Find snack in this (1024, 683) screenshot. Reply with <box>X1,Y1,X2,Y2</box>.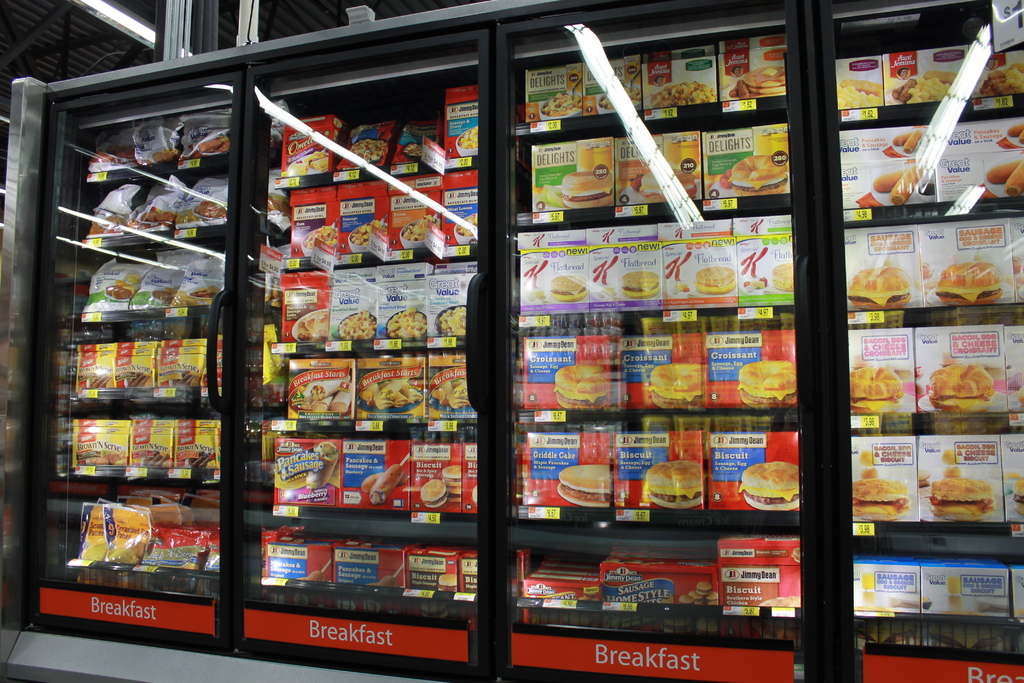
<box>84,372,116,388</box>.
